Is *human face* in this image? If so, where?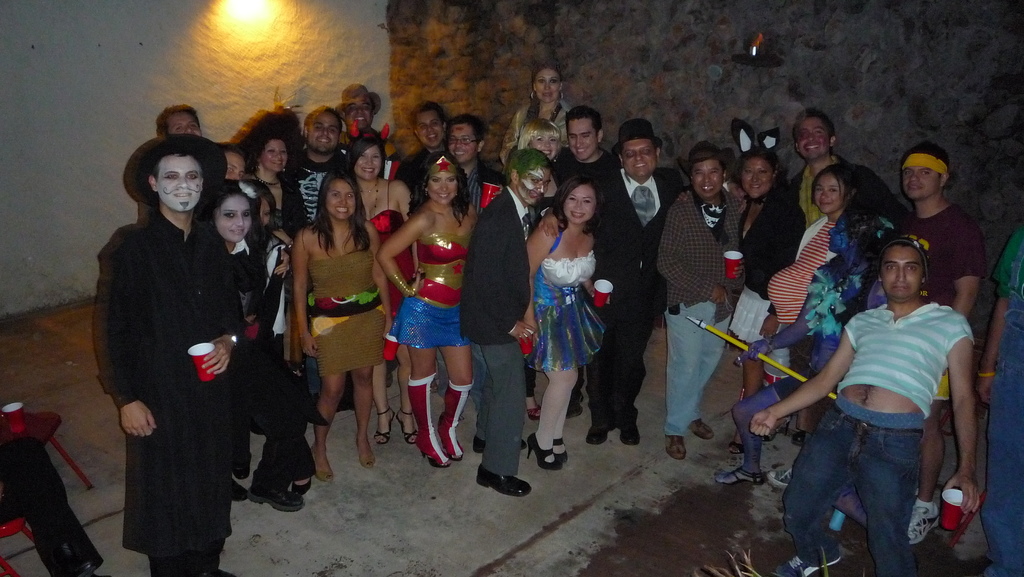
Yes, at {"left": 451, "top": 114, "right": 479, "bottom": 169}.
